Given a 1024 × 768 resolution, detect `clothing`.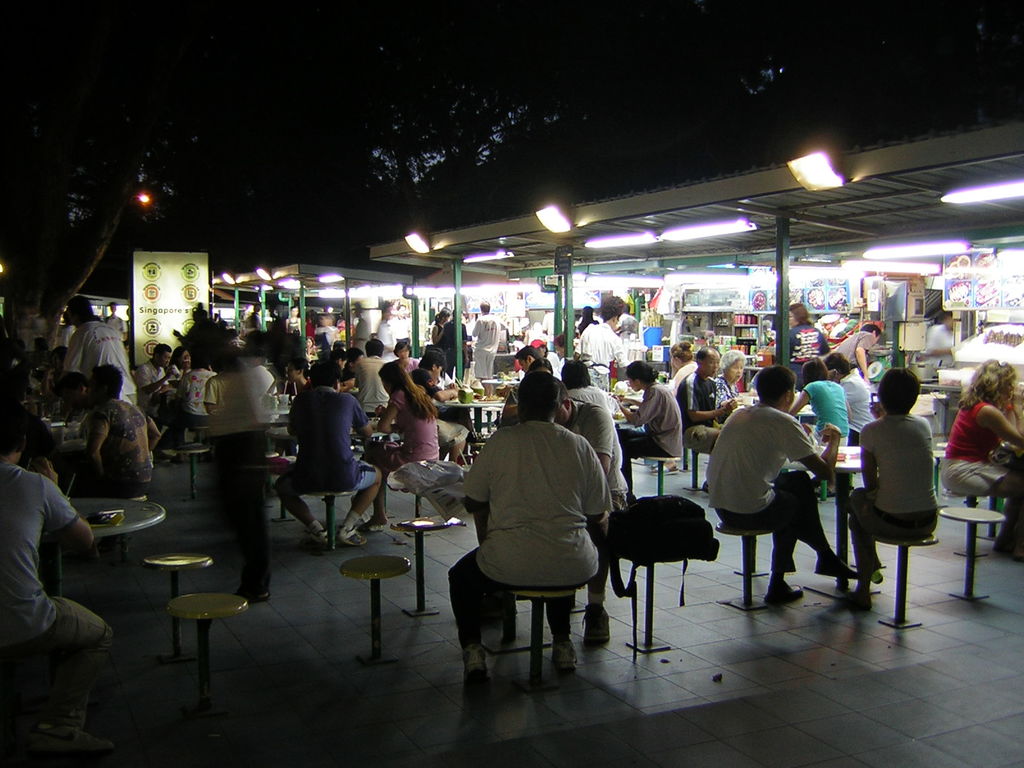
detection(847, 408, 937, 584).
